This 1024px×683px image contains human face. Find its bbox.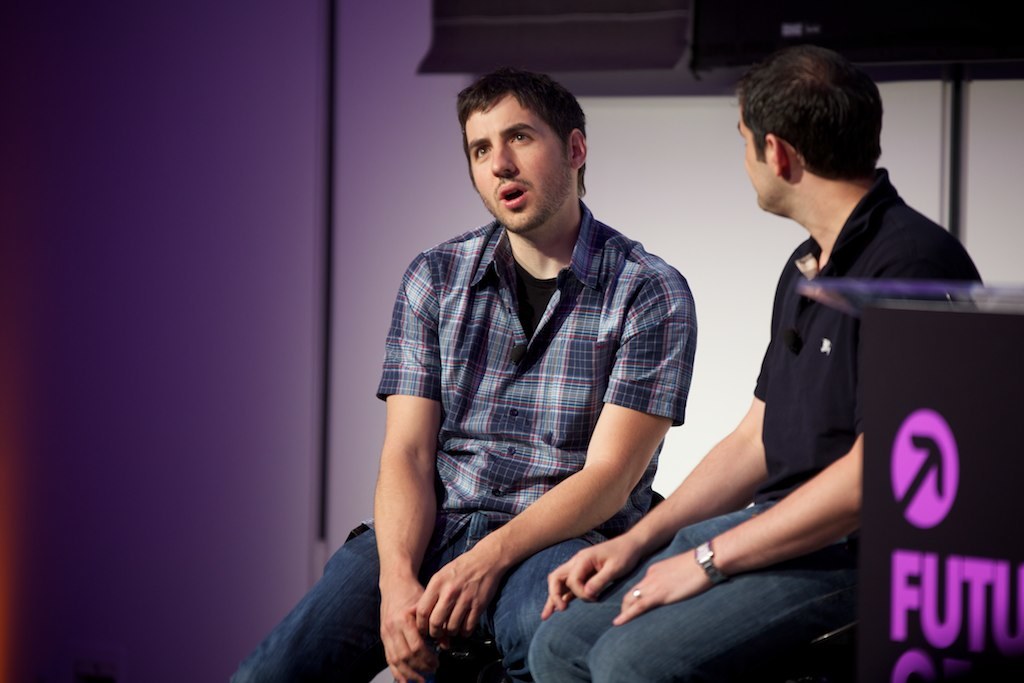
pyautogui.locateOnScreen(465, 84, 567, 235).
